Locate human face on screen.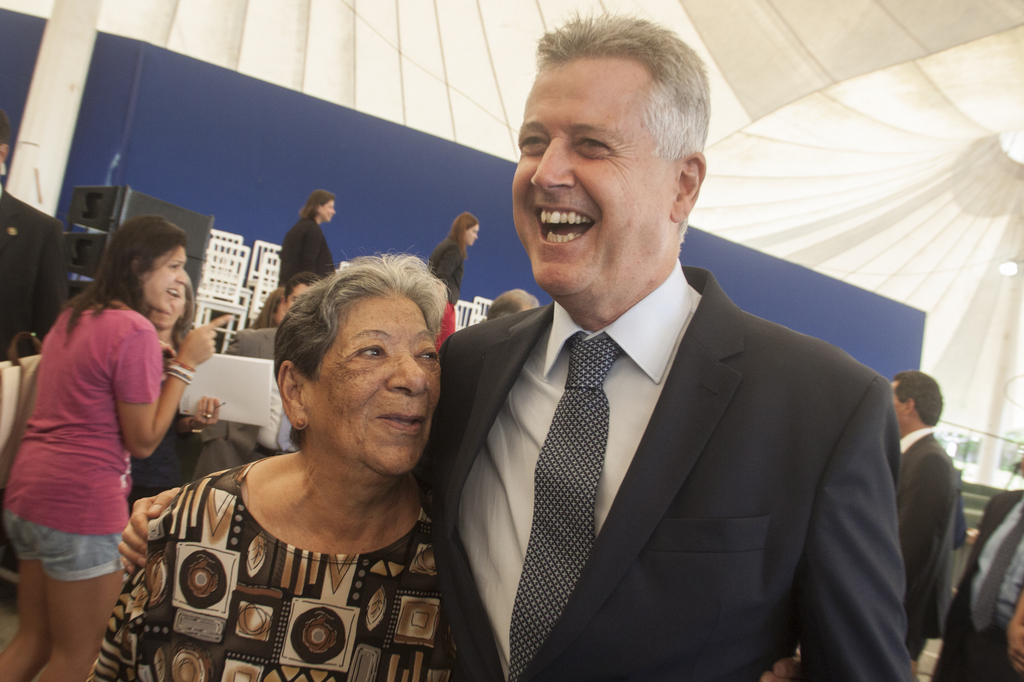
On screen at (312, 289, 450, 477).
